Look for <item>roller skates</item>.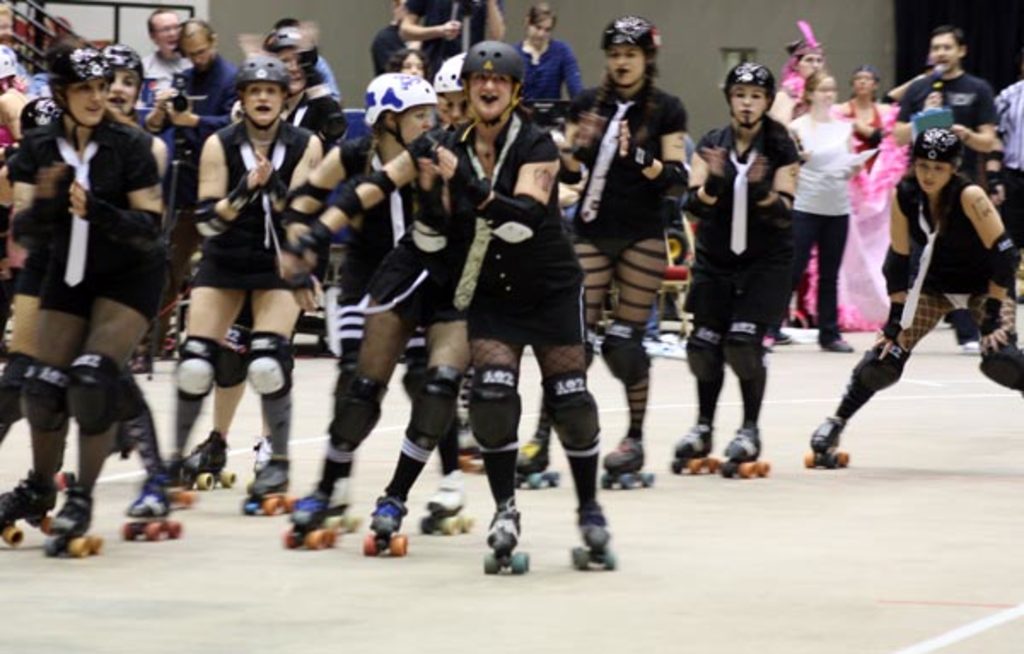
Found: x1=418, y1=482, x2=474, y2=536.
